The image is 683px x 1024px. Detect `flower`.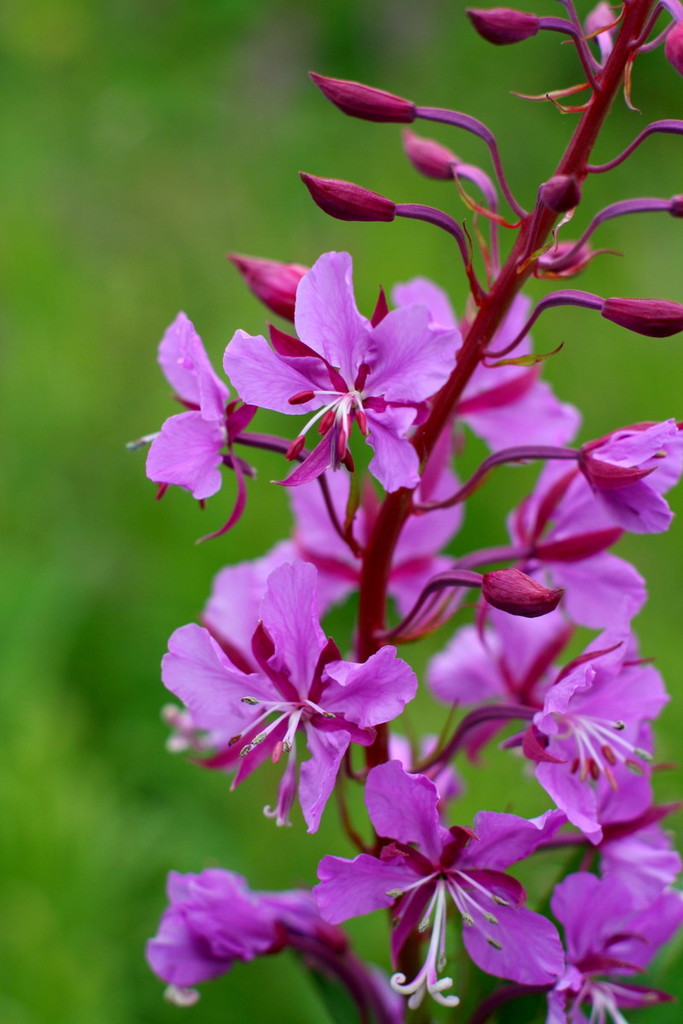
Detection: box(528, 412, 682, 534).
